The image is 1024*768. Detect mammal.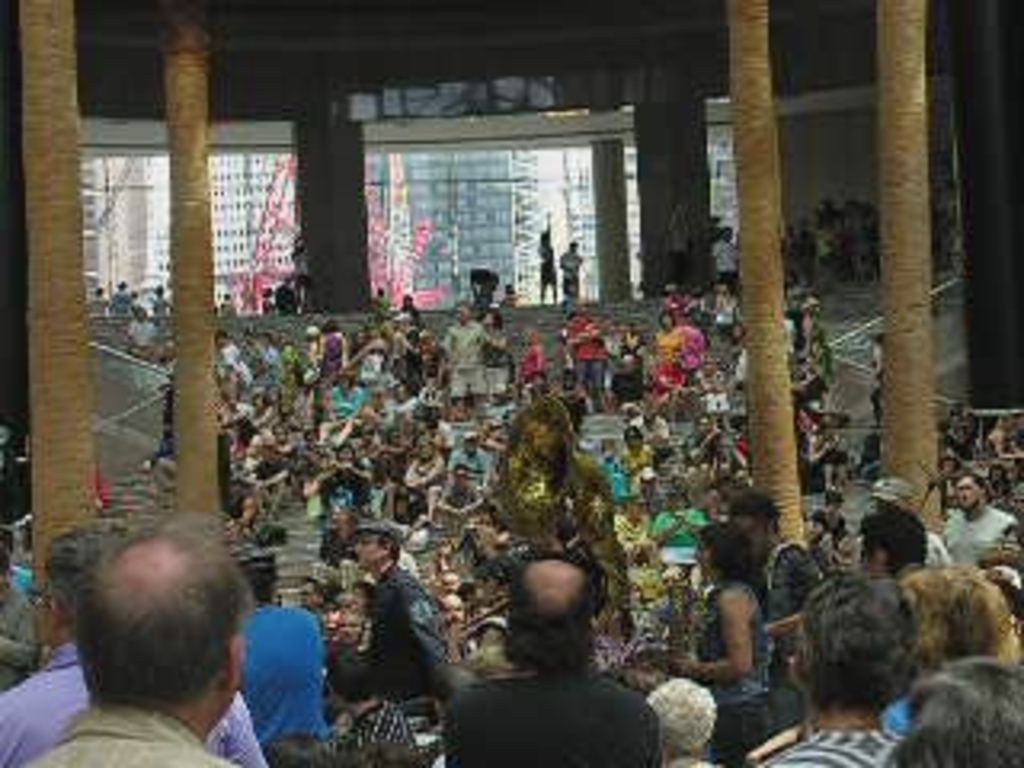
Detection: <bbox>496, 275, 518, 304</bbox>.
